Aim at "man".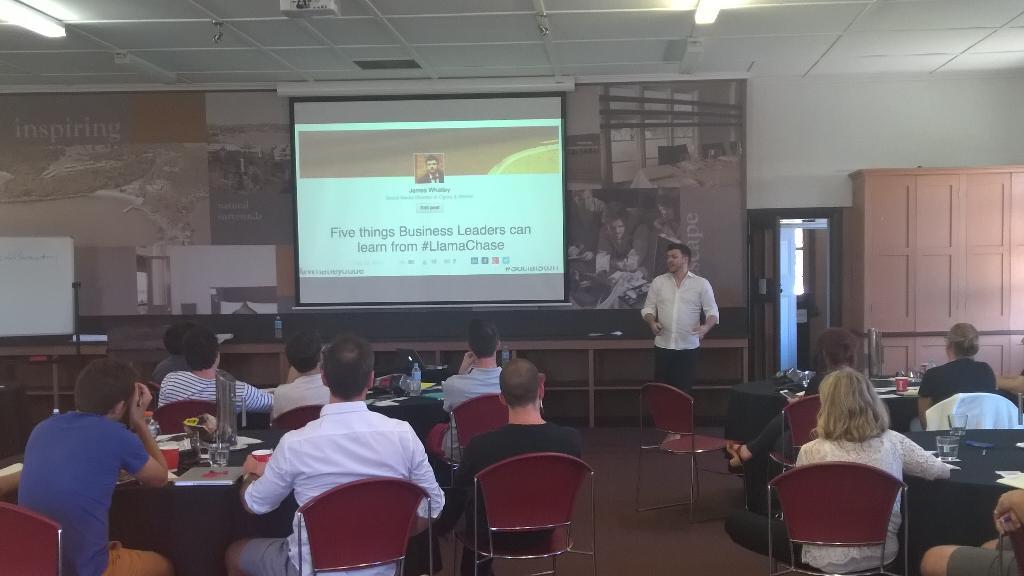
Aimed at 17, 357, 174, 575.
